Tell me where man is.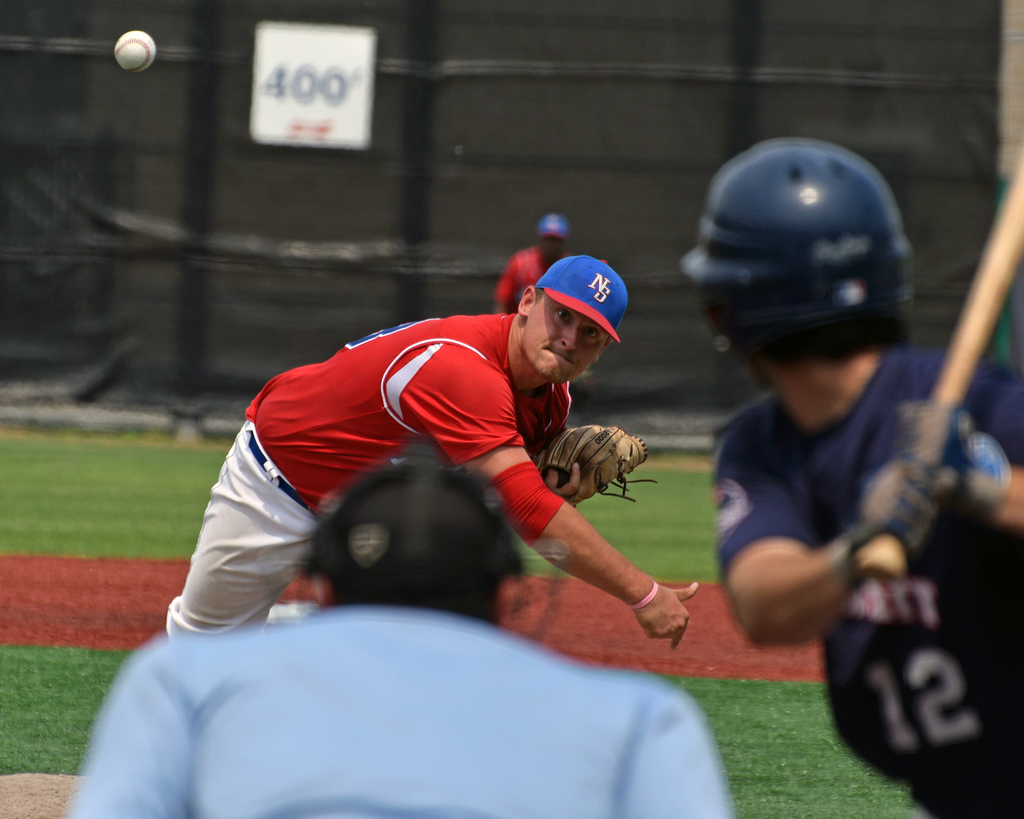
man is at detection(675, 136, 1023, 818).
